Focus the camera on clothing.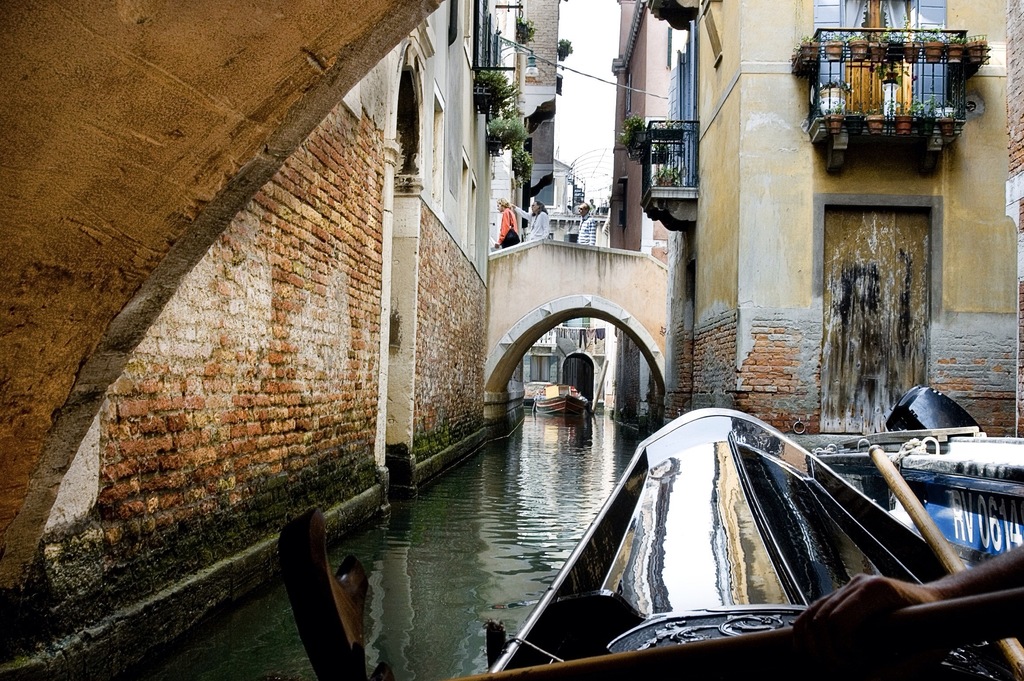
Focus region: 577 211 598 249.
